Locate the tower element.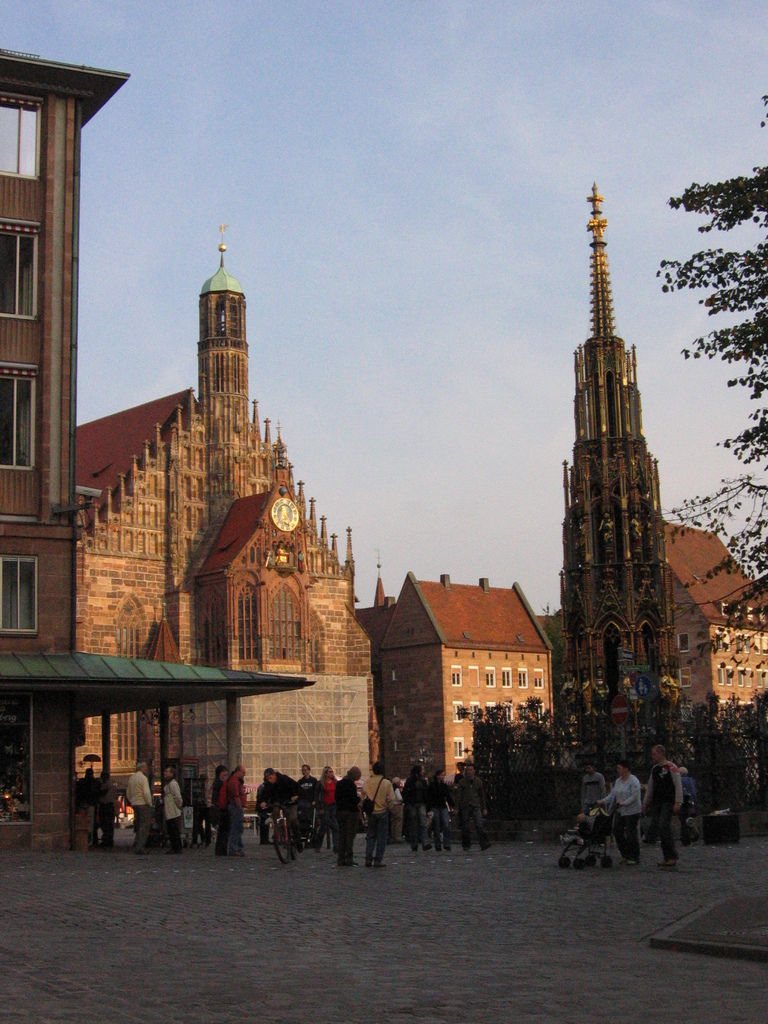
Element bbox: [536, 138, 706, 748].
